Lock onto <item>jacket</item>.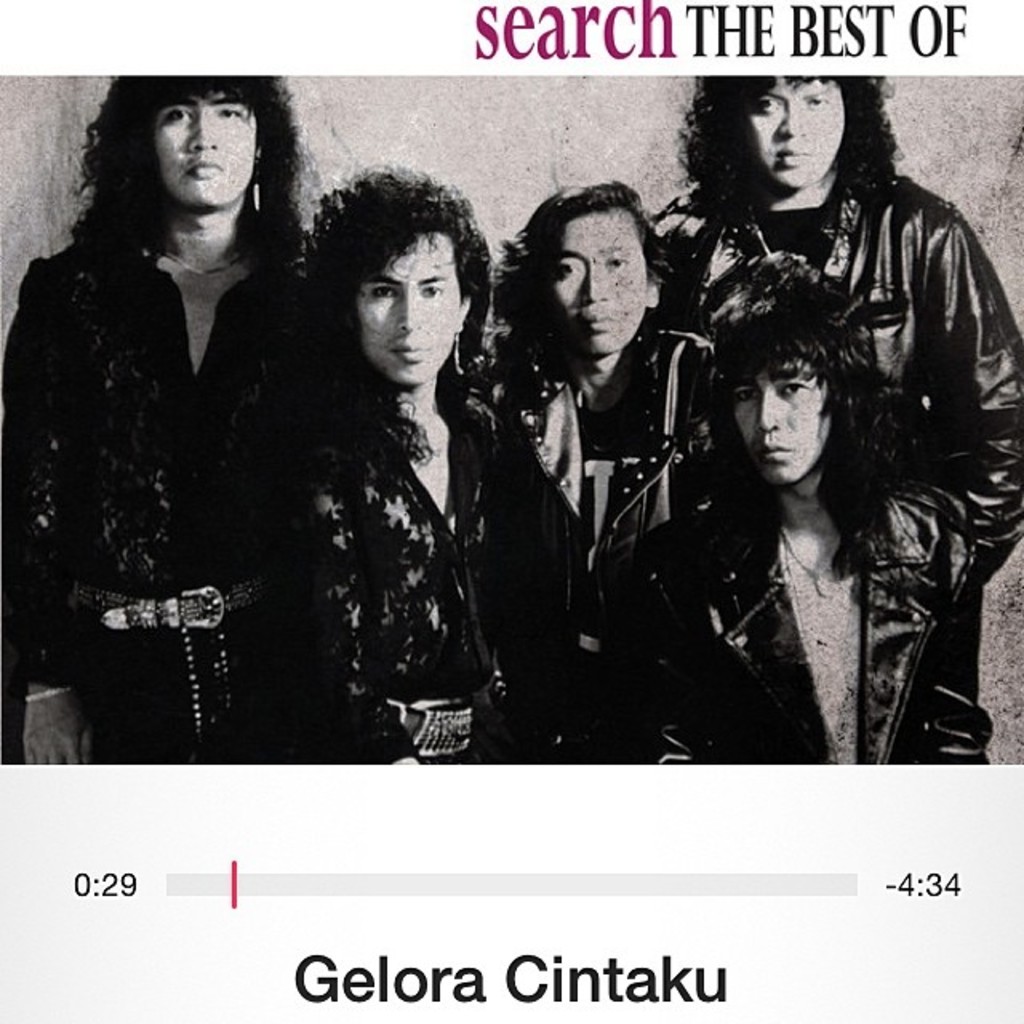
Locked: l=650, t=168, r=1019, b=581.
